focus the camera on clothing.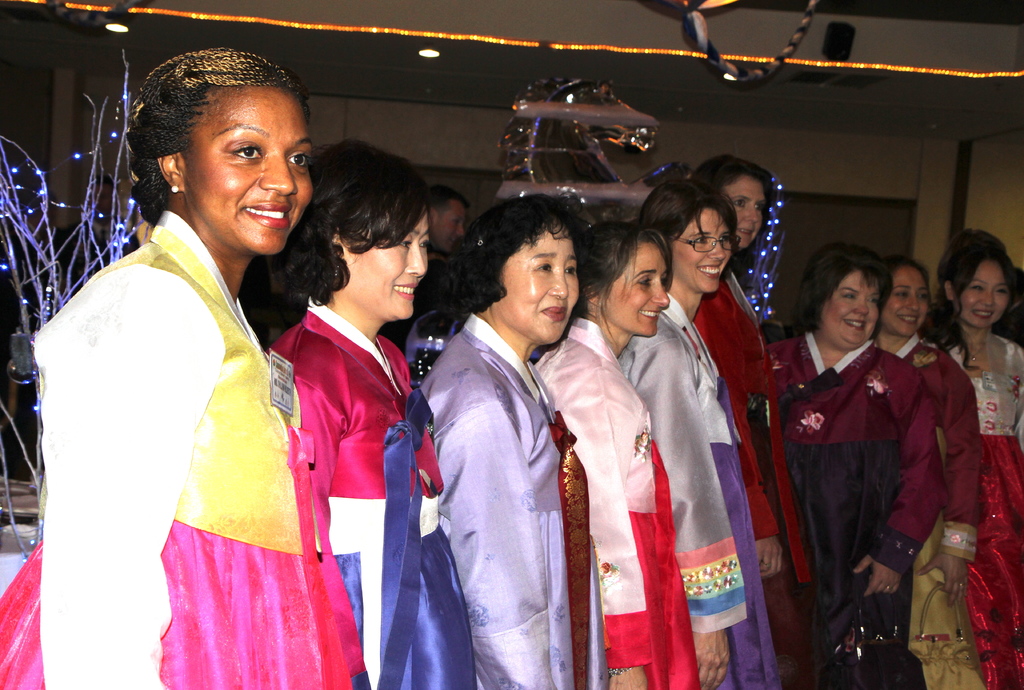
Focus region: [x1=538, y1=312, x2=700, y2=689].
